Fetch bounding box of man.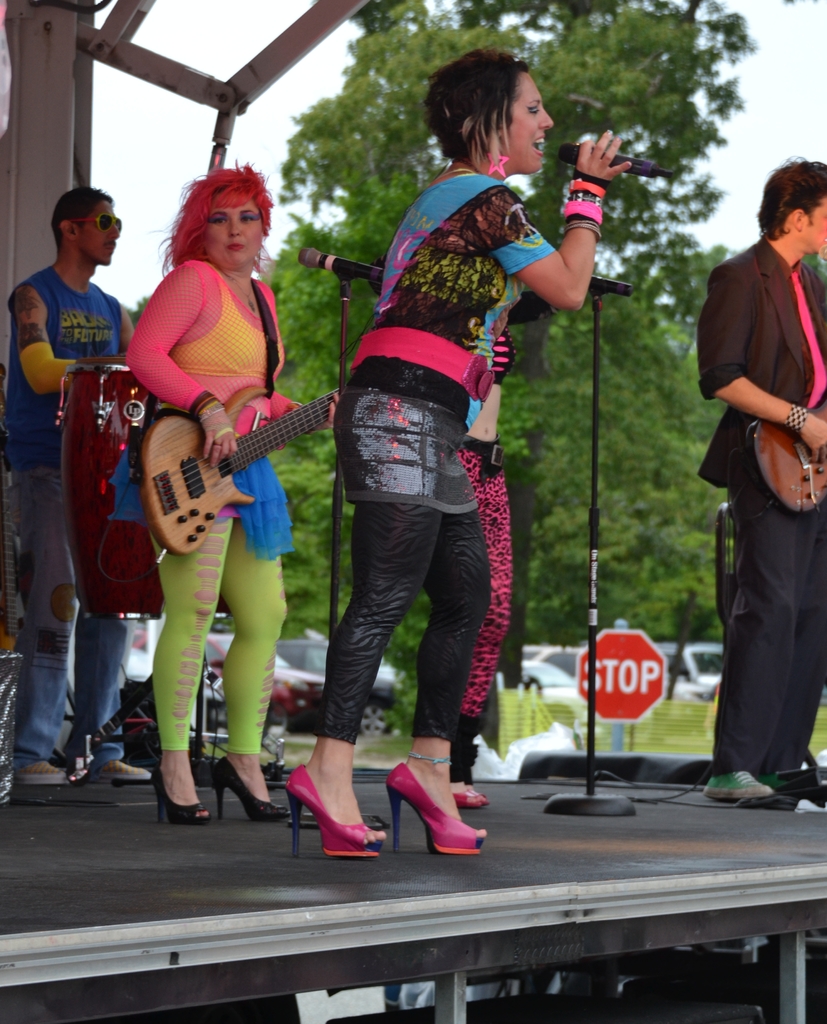
Bbox: bbox=(3, 186, 153, 784).
